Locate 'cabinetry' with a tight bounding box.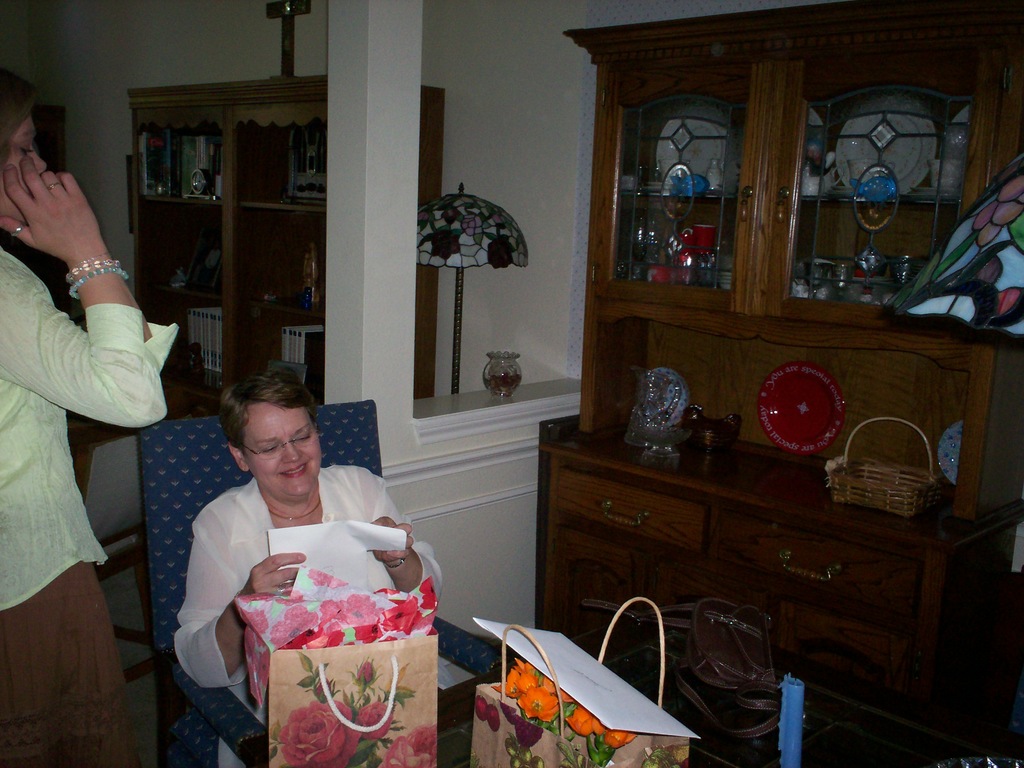
(x1=548, y1=10, x2=1018, y2=514).
